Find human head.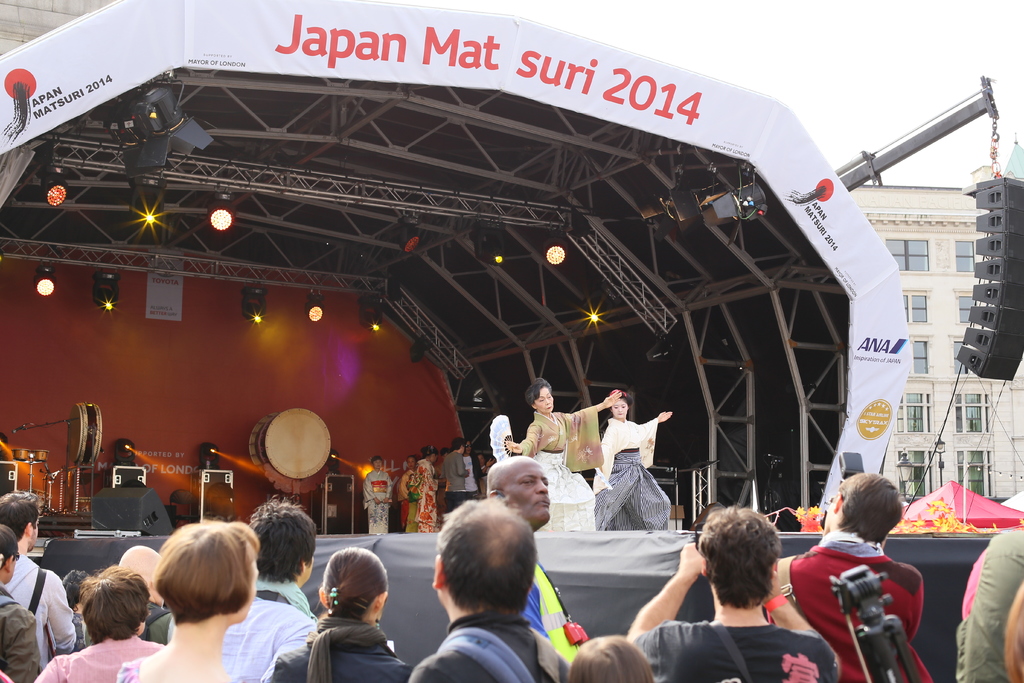
box=[77, 564, 148, 645].
